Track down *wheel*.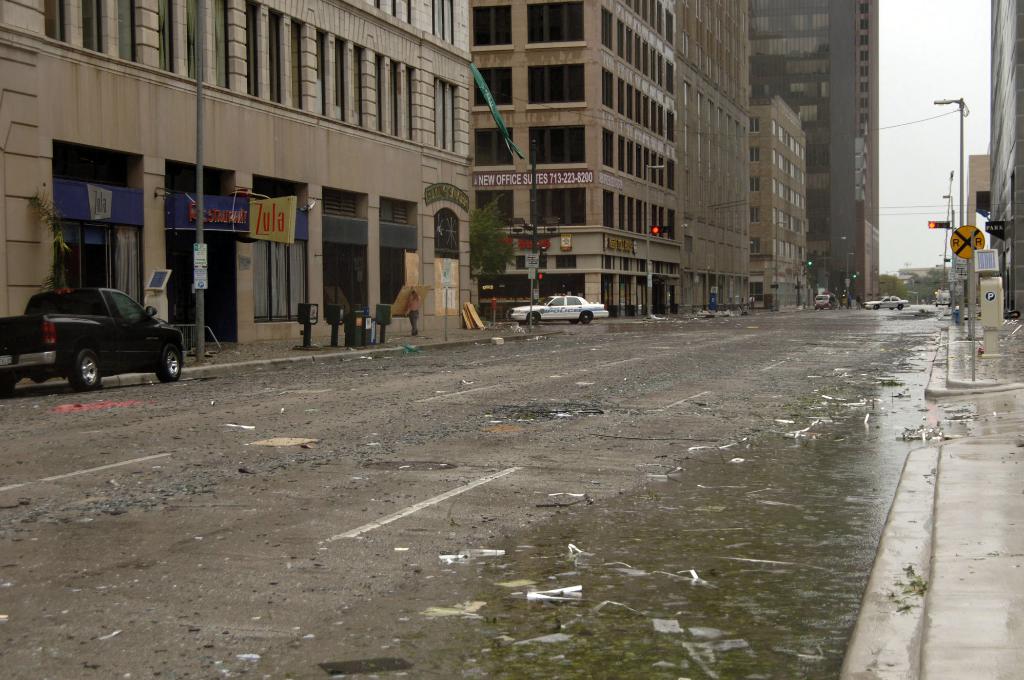
Tracked to pyautogui.locateOnScreen(897, 305, 903, 309).
